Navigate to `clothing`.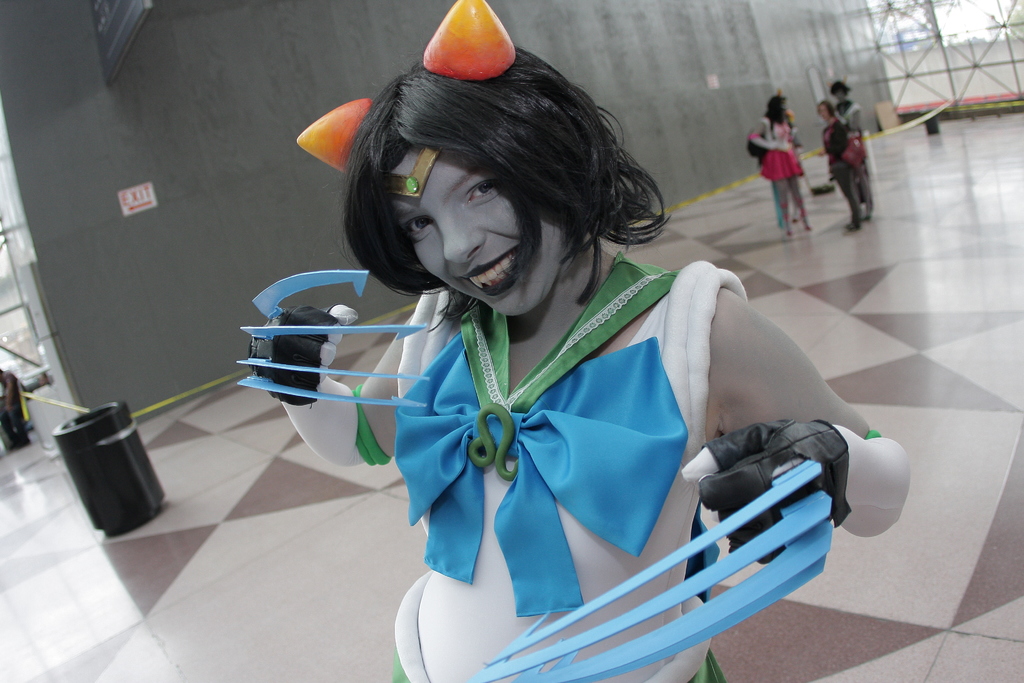
Navigation target: <region>387, 248, 748, 682</region>.
